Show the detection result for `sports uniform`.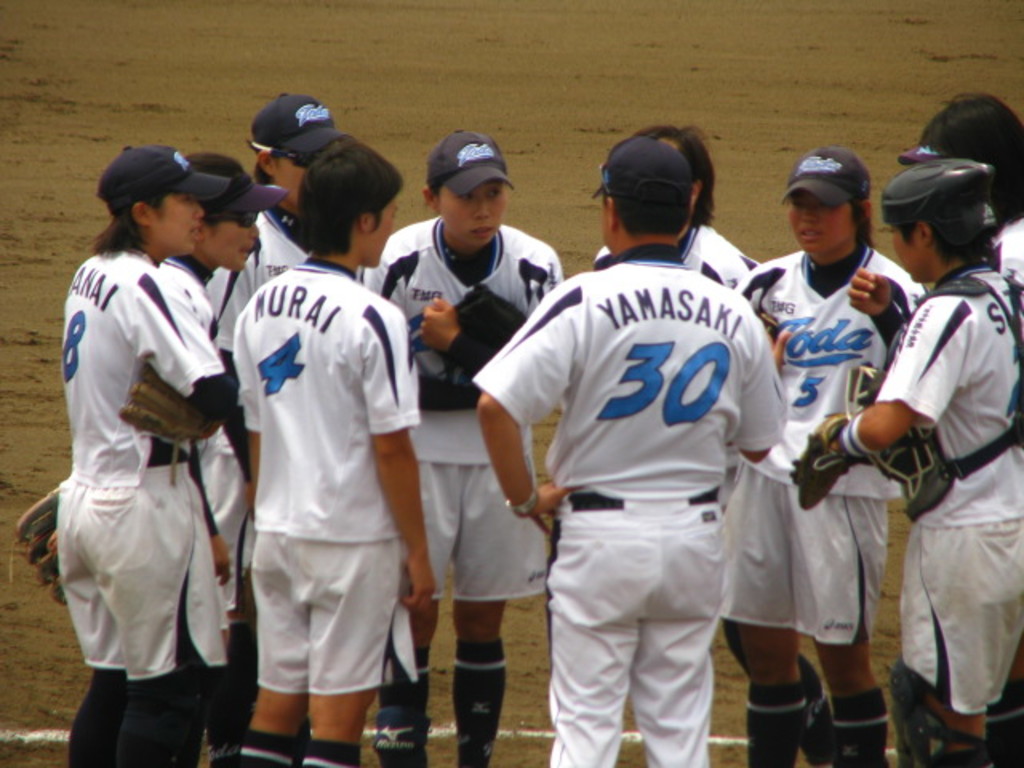
box=[226, 259, 422, 765].
